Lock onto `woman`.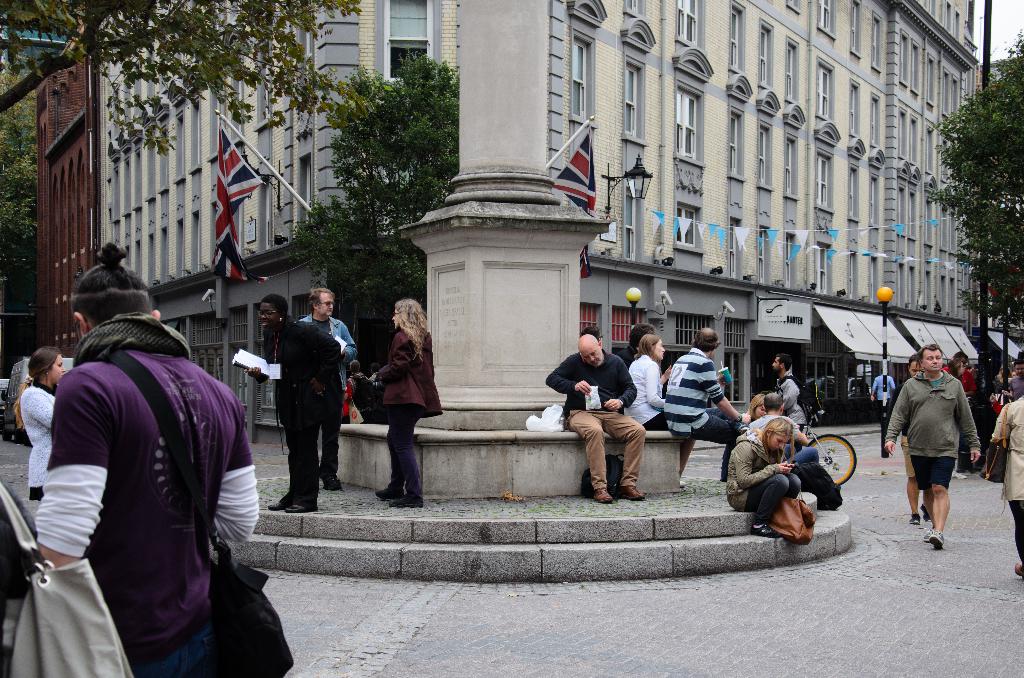
Locked: x1=361 y1=298 x2=437 y2=511.
